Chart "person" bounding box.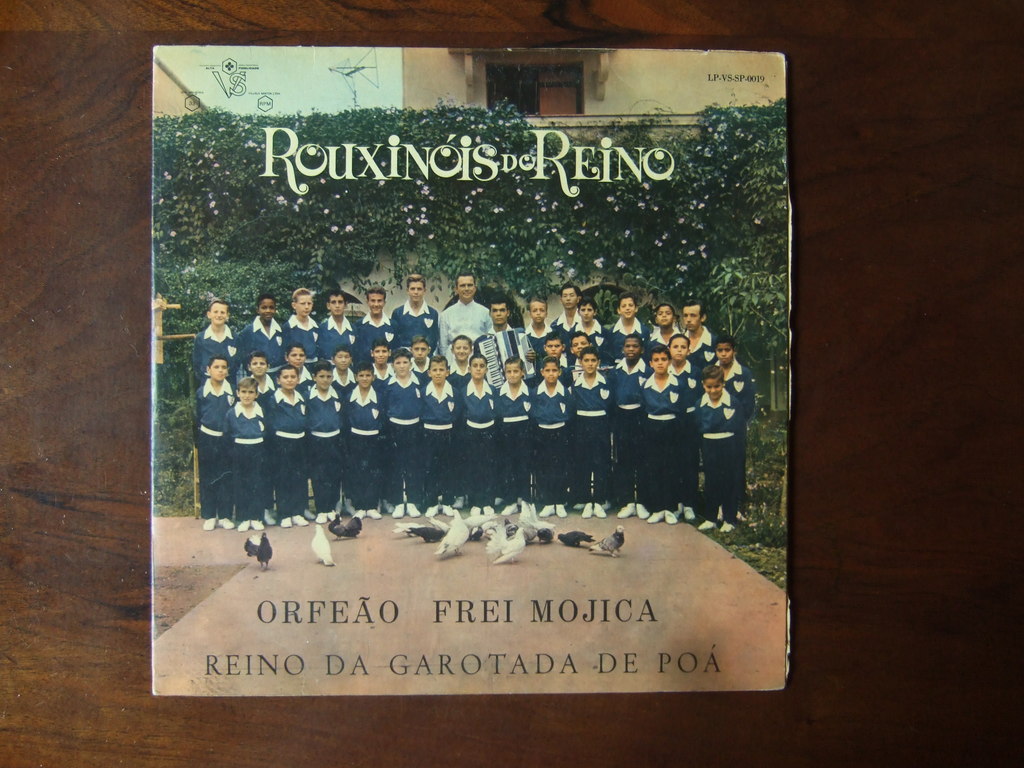
Charted: Rect(355, 277, 393, 359).
